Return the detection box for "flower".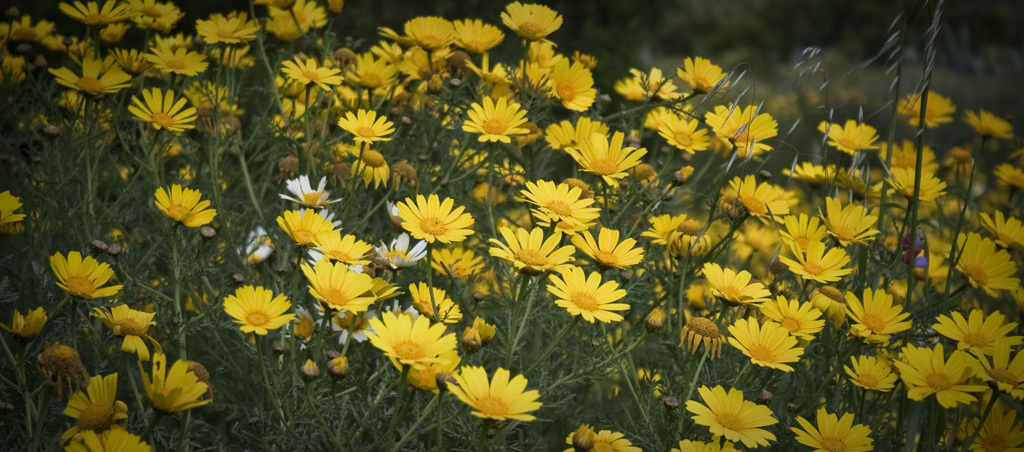
pyautogui.locateOnScreen(884, 167, 950, 203).
